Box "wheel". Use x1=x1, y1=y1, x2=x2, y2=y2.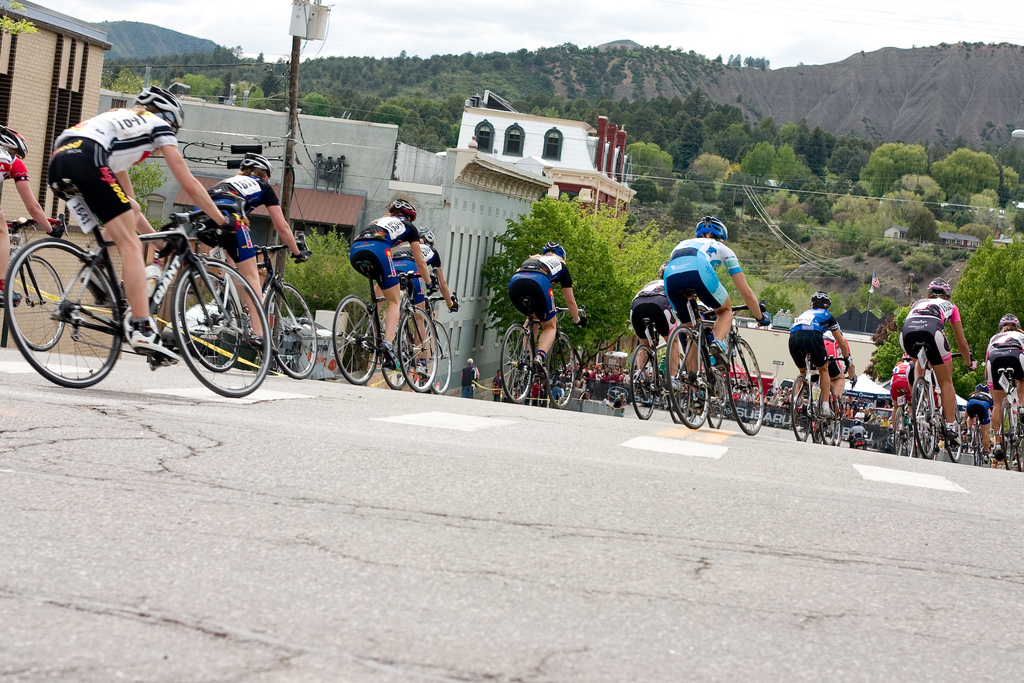
x1=494, y1=319, x2=536, y2=402.
